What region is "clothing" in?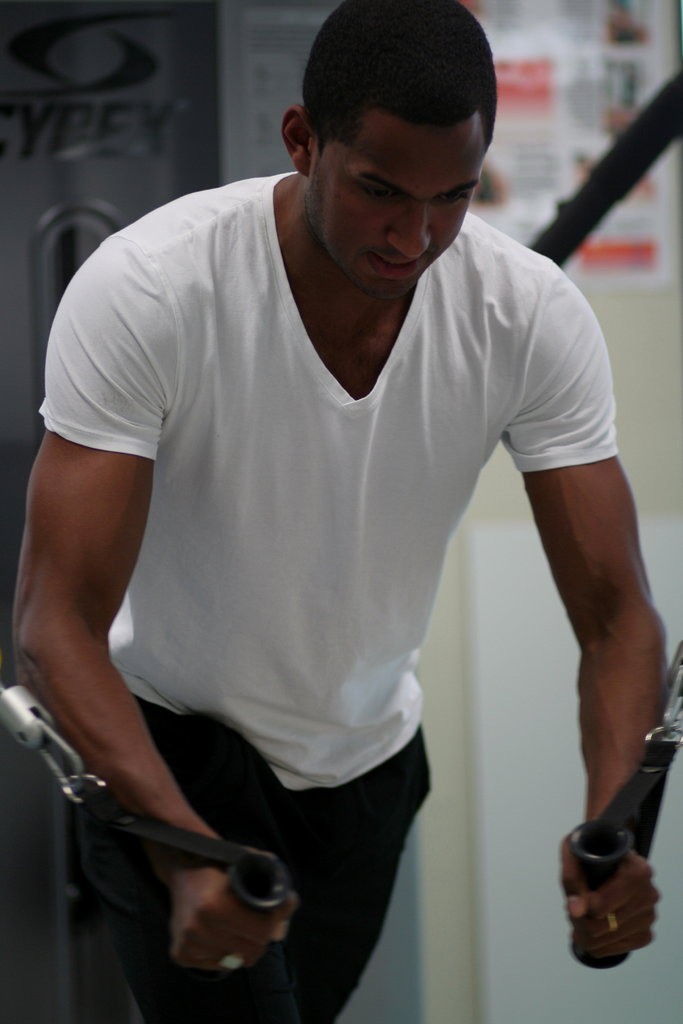
48 184 589 968.
